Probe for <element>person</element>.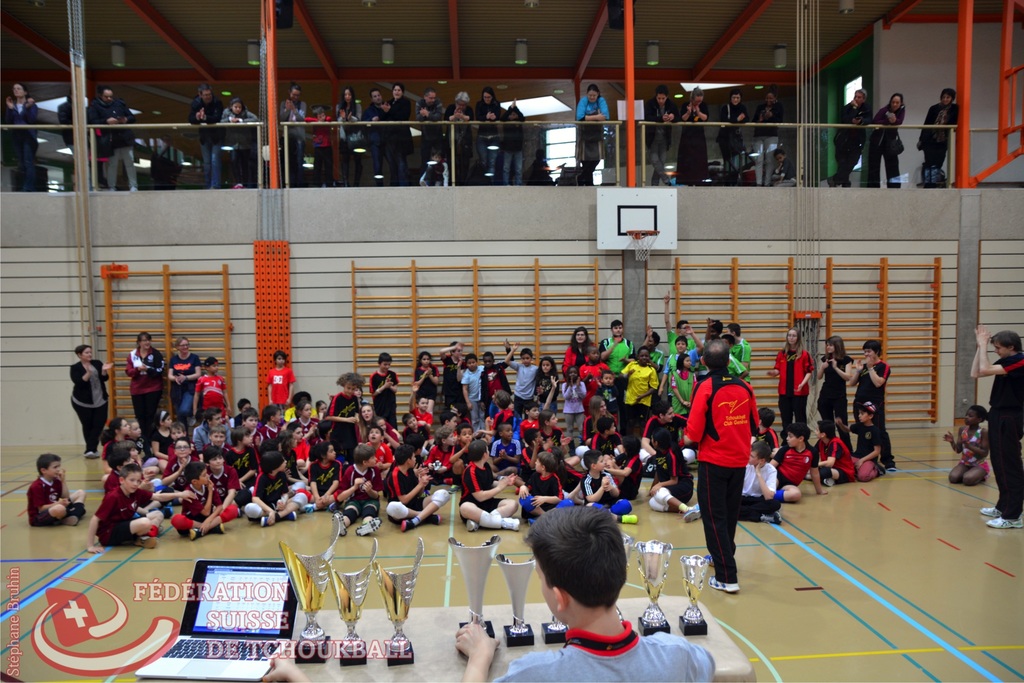
Probe result: crop(592, 417, 623, 456).
